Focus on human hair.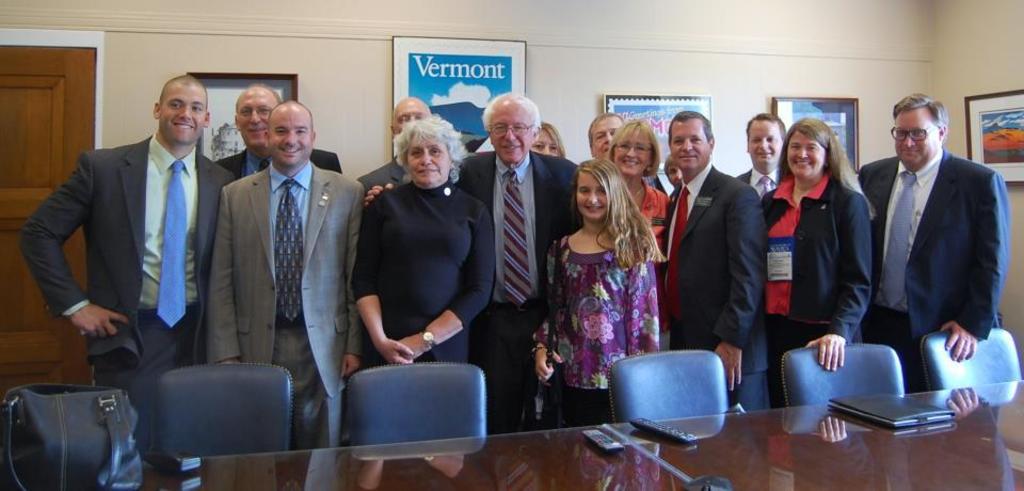
Focused at locate(393, 114, 469, 185).
